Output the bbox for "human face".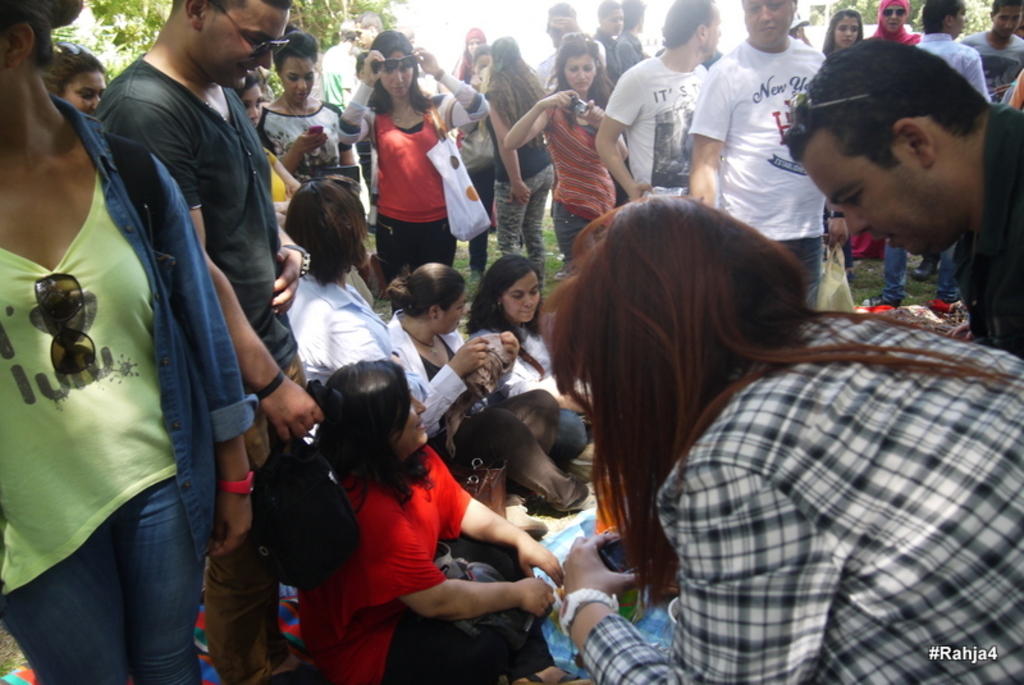
(x1=881, y1=3, x2=905, y2=29).
